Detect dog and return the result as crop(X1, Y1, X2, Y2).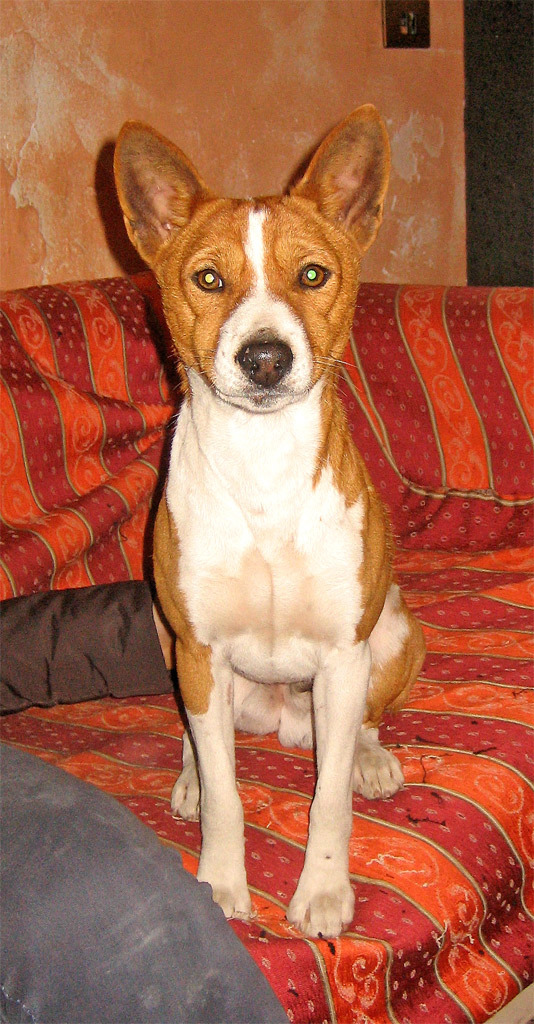
crop(108, 103, 426, 942).
